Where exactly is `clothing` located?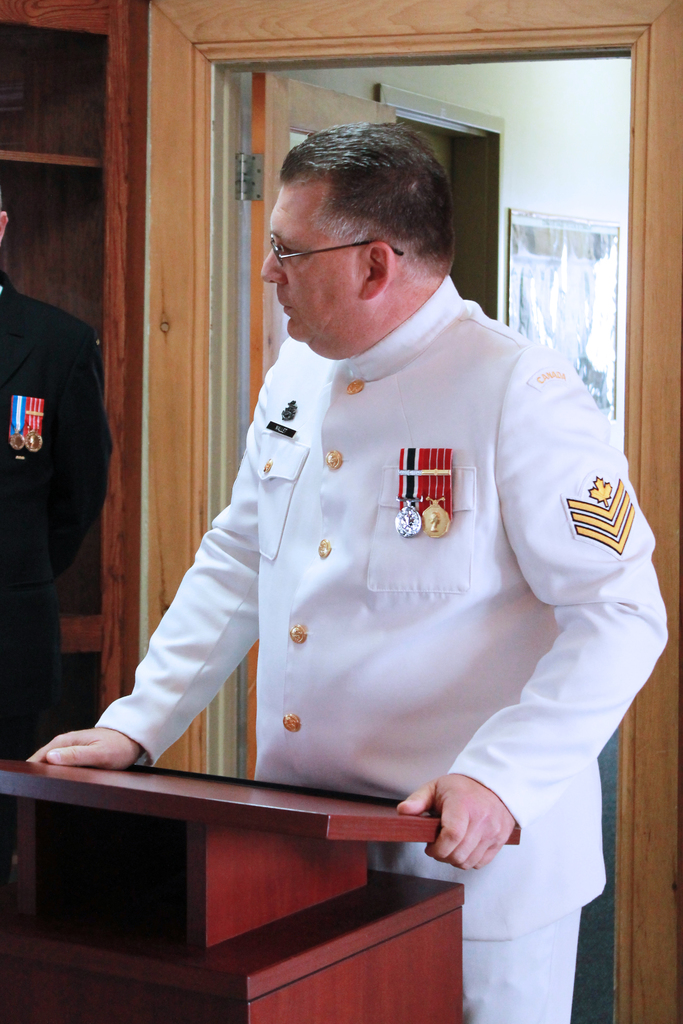
Its bounding box is detection(102, 223, 623, 920).
